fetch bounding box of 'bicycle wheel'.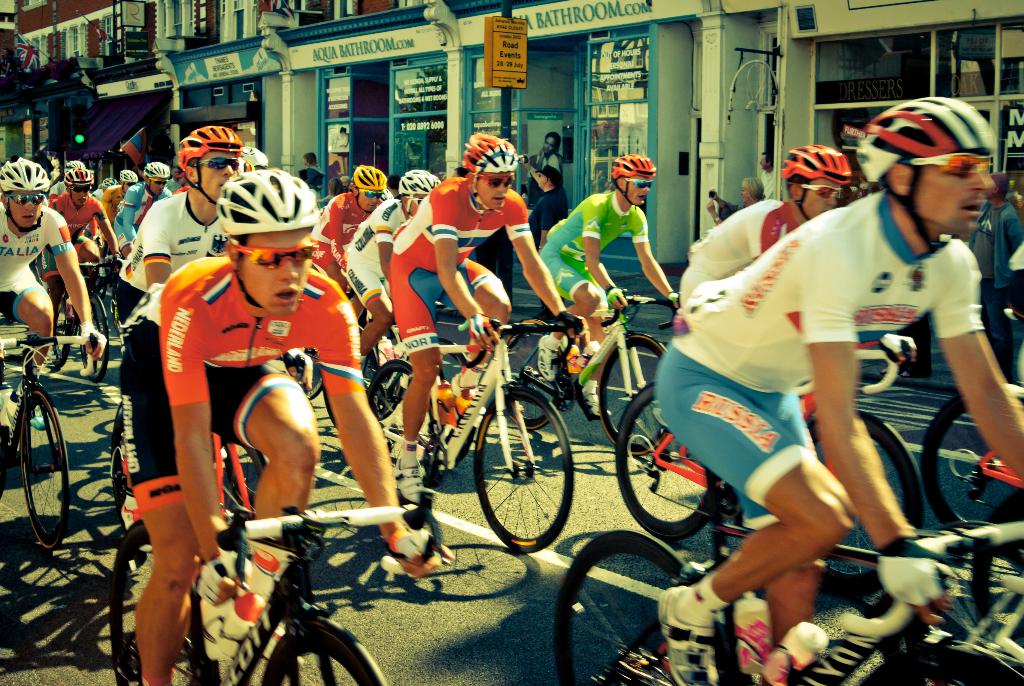
Bbox: crop(468, 402, 575, 559).
